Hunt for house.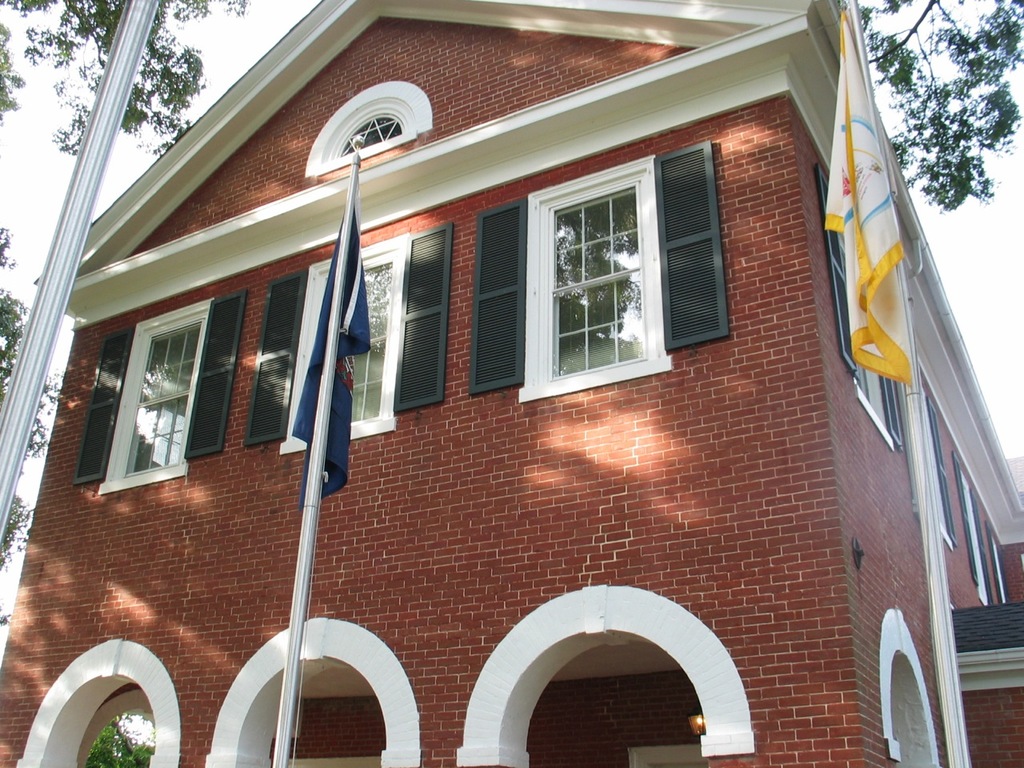
Hunted down at detection(19, 0, 1023, 767).
